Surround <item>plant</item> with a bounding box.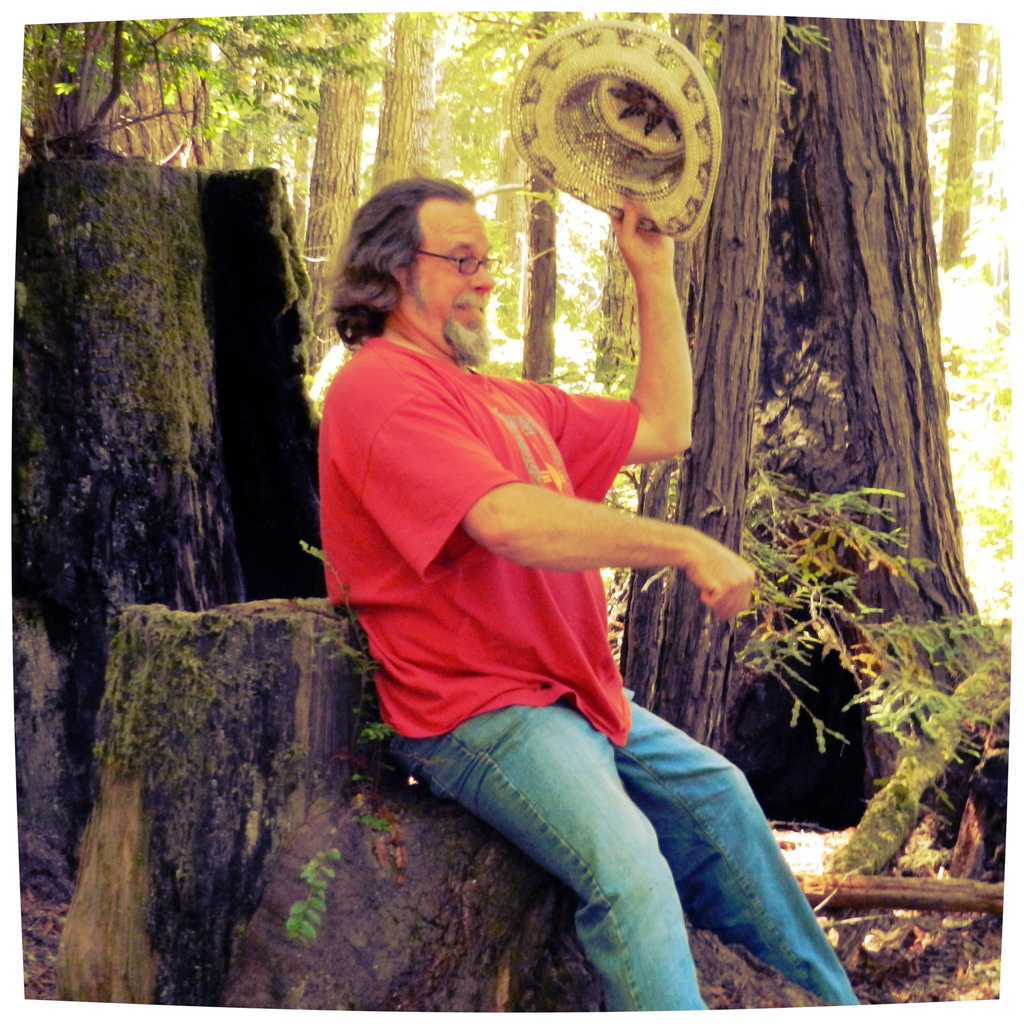
x1=734 y1=463 x2=1012 y2=764.
